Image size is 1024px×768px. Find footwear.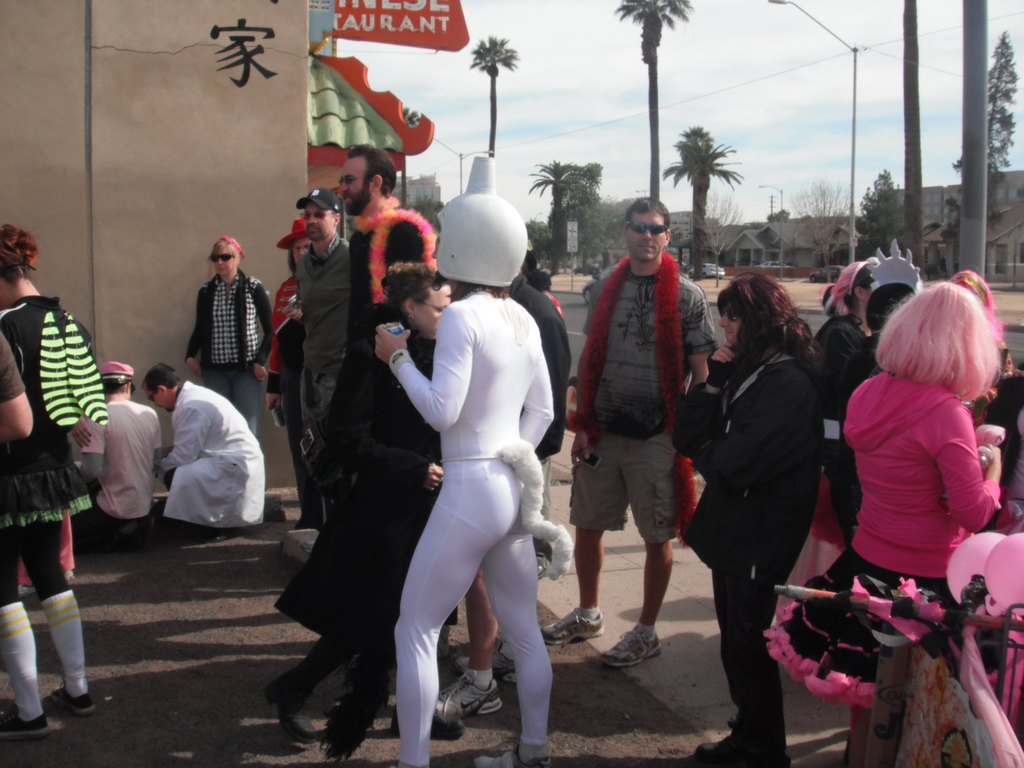
44, 680, 95, 716.
